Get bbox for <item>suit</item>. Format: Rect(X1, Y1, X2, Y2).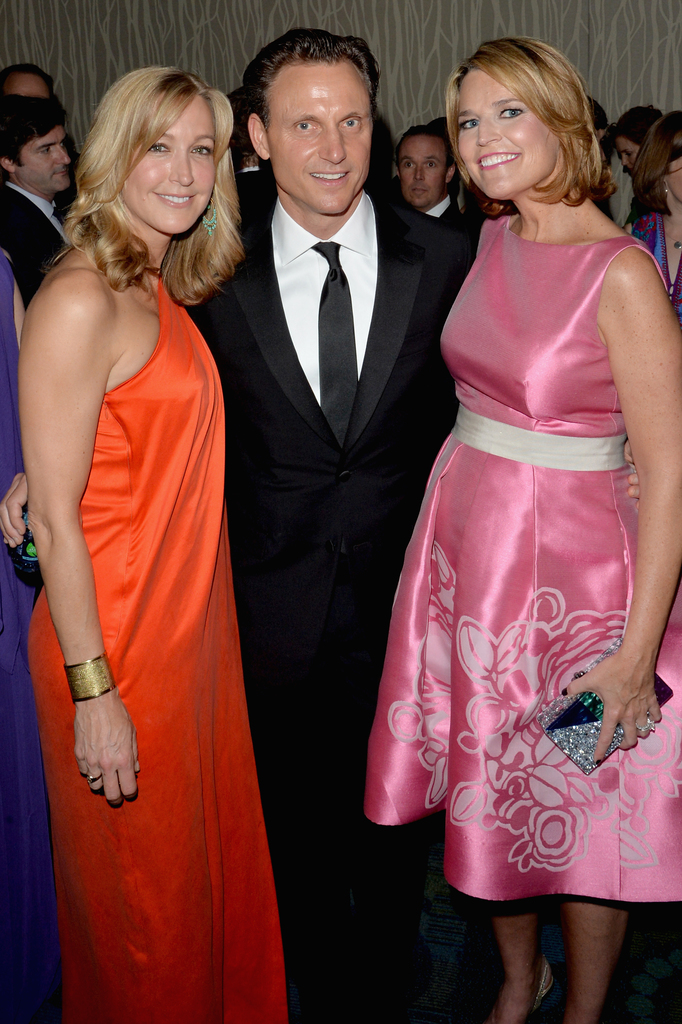
Rect(0, 179, 71, 288).
